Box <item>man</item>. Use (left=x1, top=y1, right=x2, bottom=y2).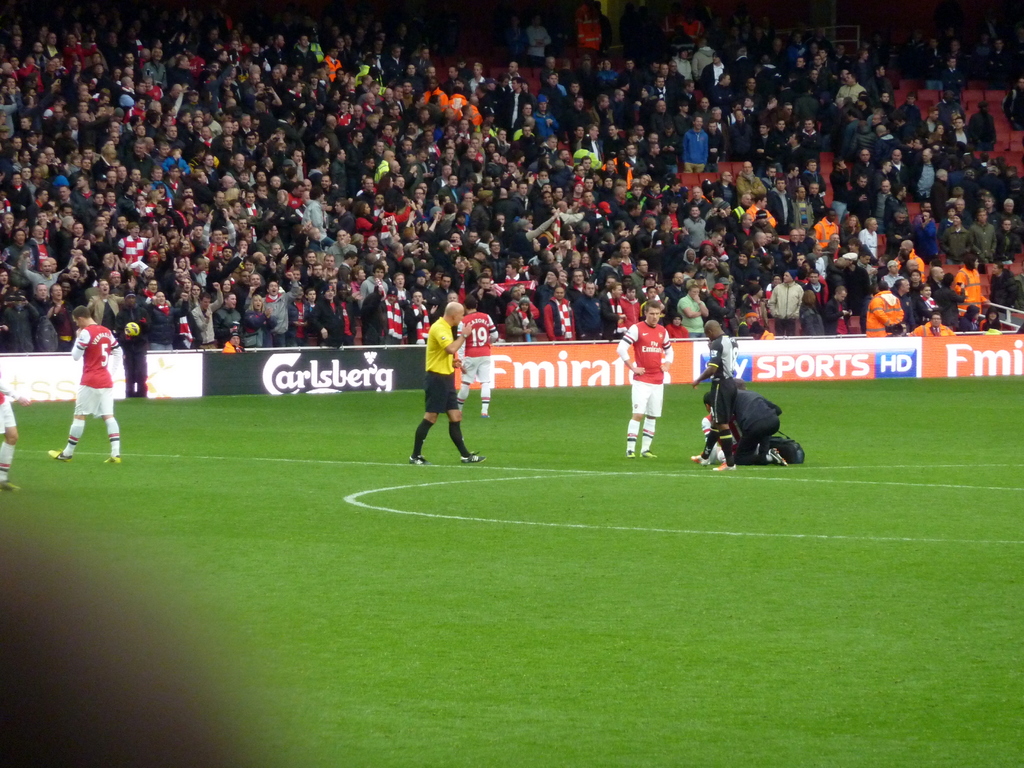
(left=684, top=381, right=803, bottom=480).
